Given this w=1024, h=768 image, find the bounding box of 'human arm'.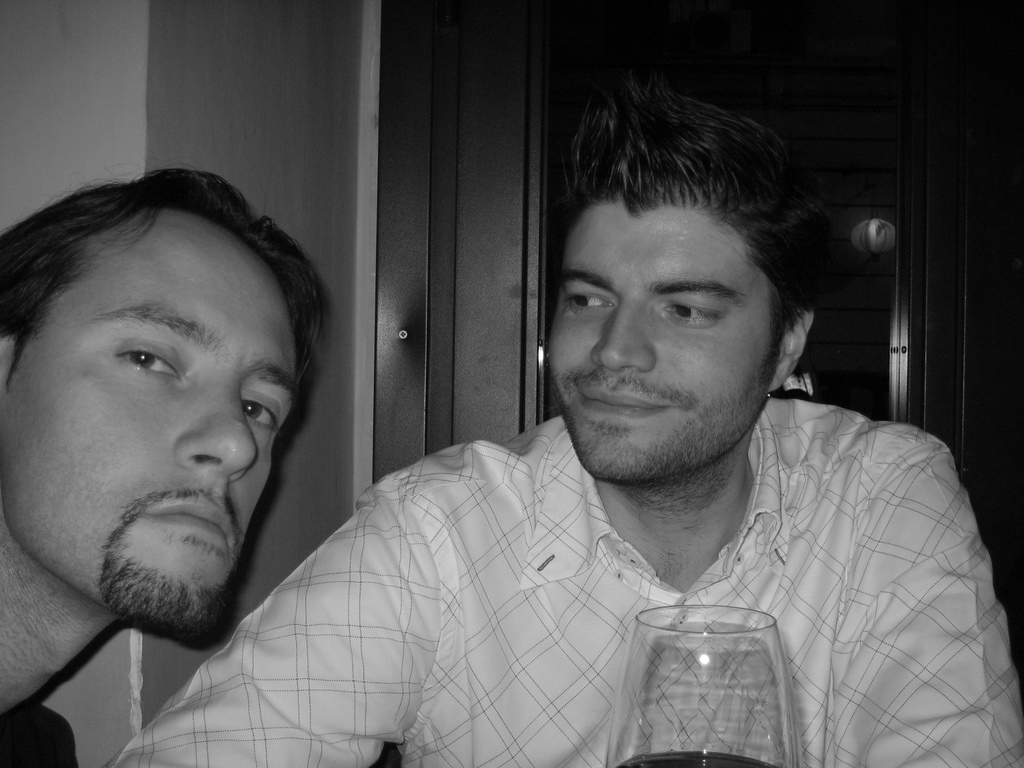
(left=834, top=431, right=1023, bottom=767).
